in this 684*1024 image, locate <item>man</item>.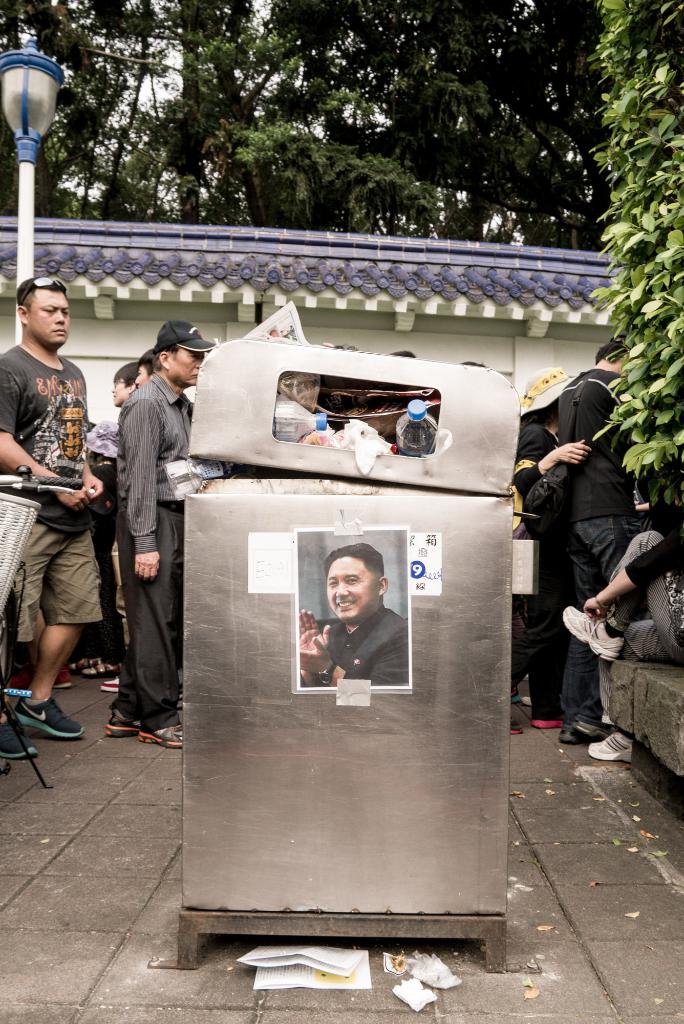
Bounding box: box=[0, 285, 127, 756].
